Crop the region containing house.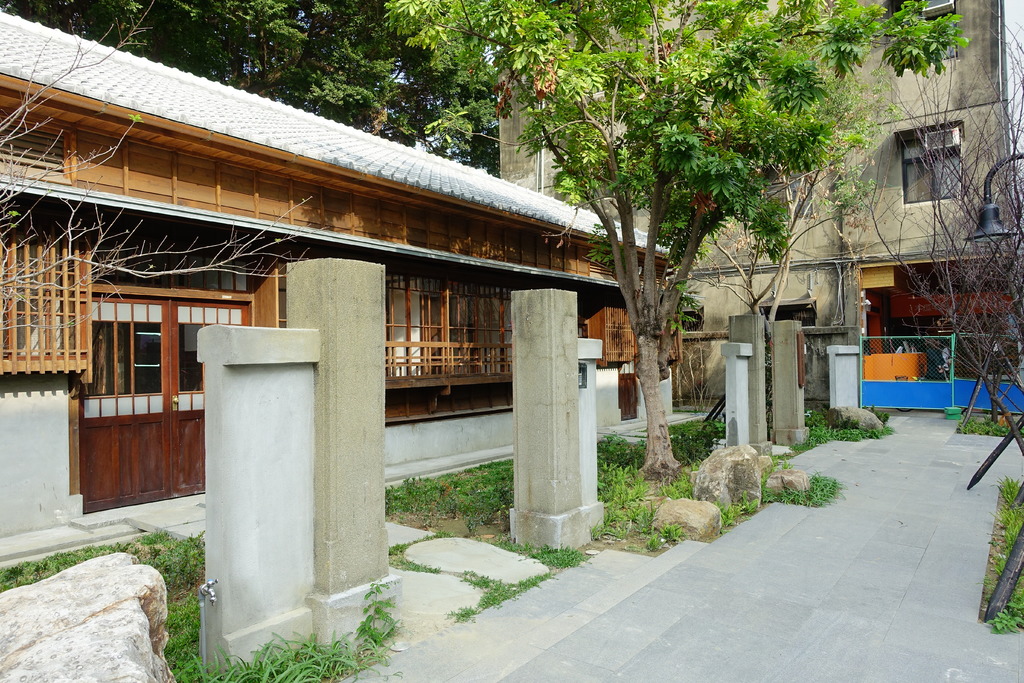
Crop region: {"left": 588, "top": 0, "right": 1023, "bottom": 414}.
